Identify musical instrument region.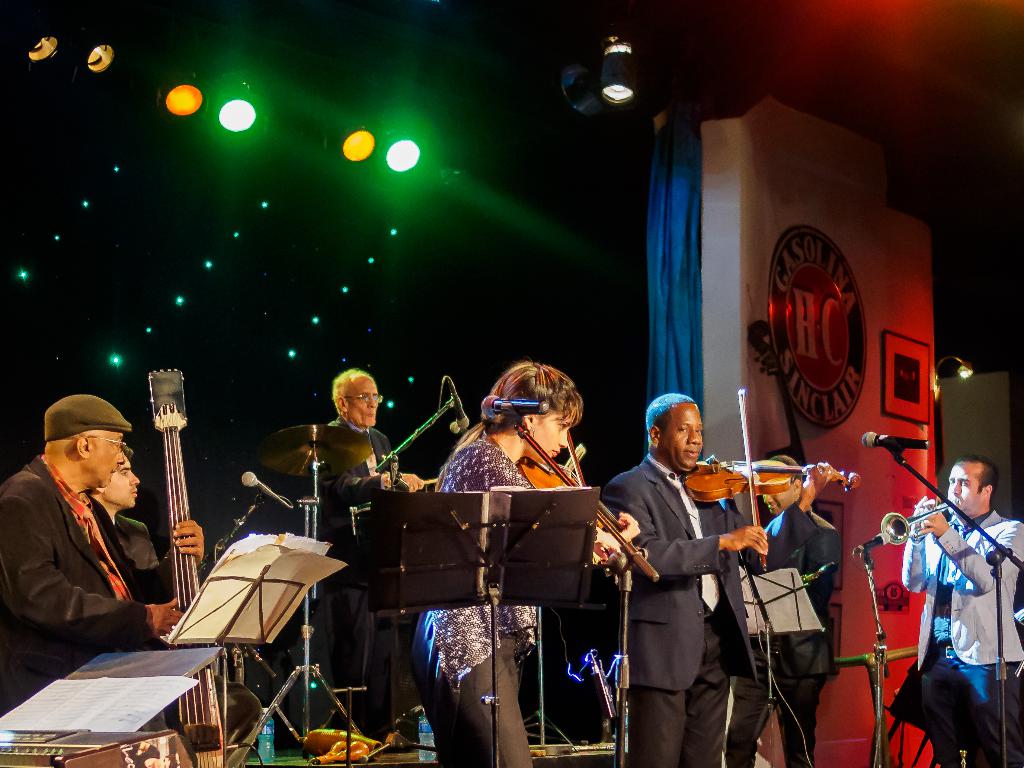
Region: locate(676, 380, 861, 576).
